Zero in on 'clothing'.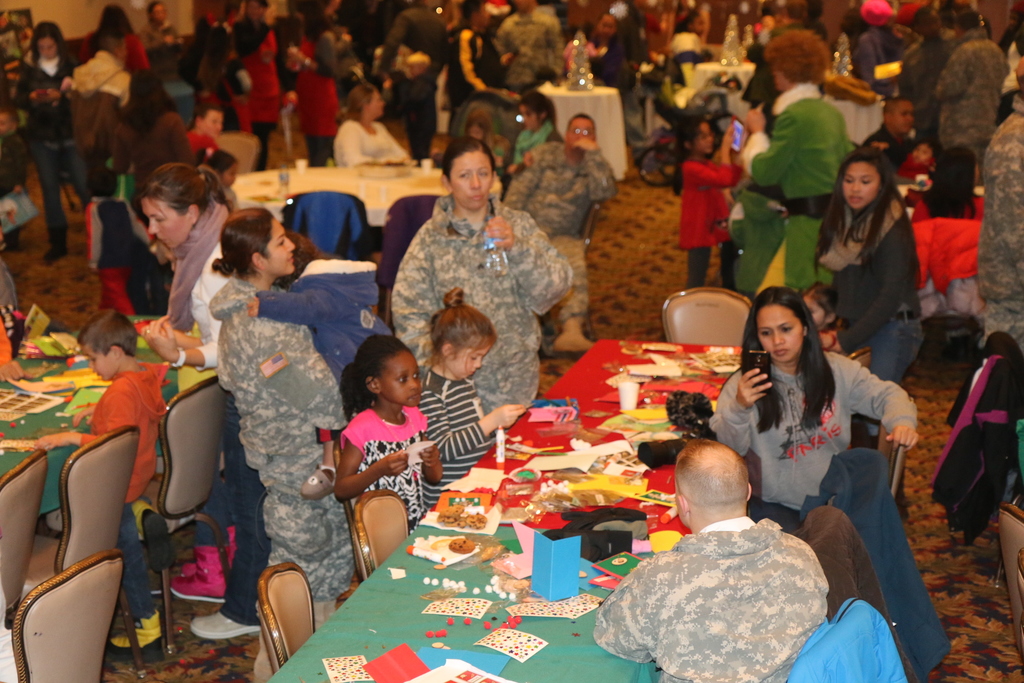
Zeroed in: Rect(340, 0, 410, 72).
